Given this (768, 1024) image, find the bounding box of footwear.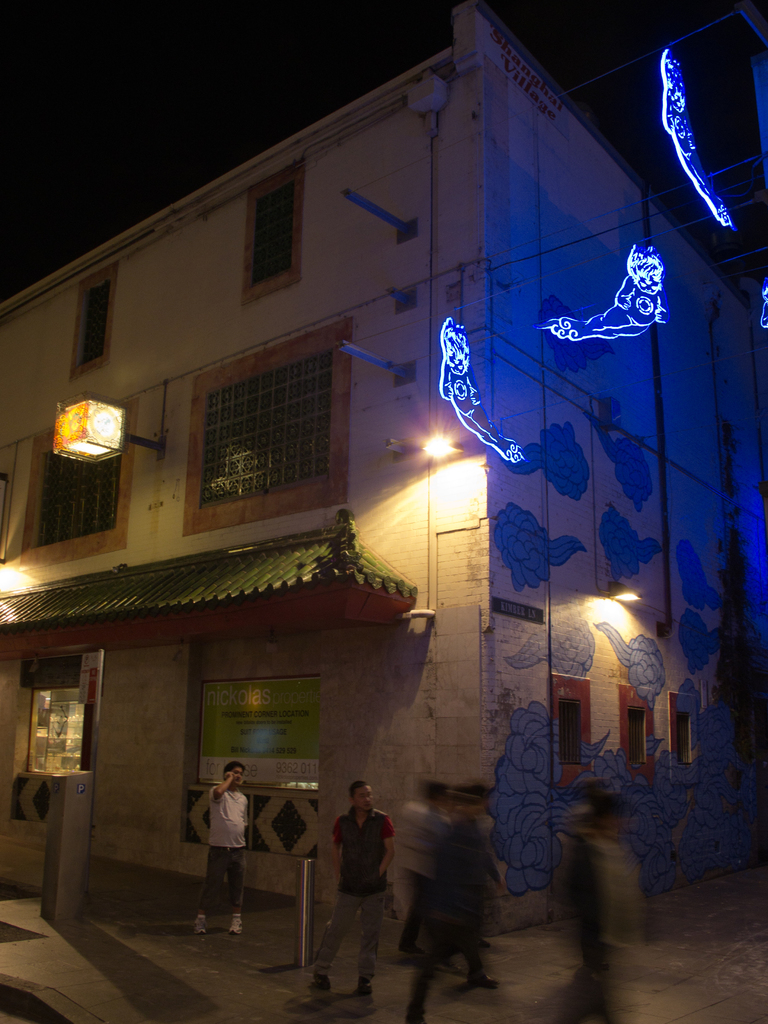
box=[316, 972, 330, 991].
